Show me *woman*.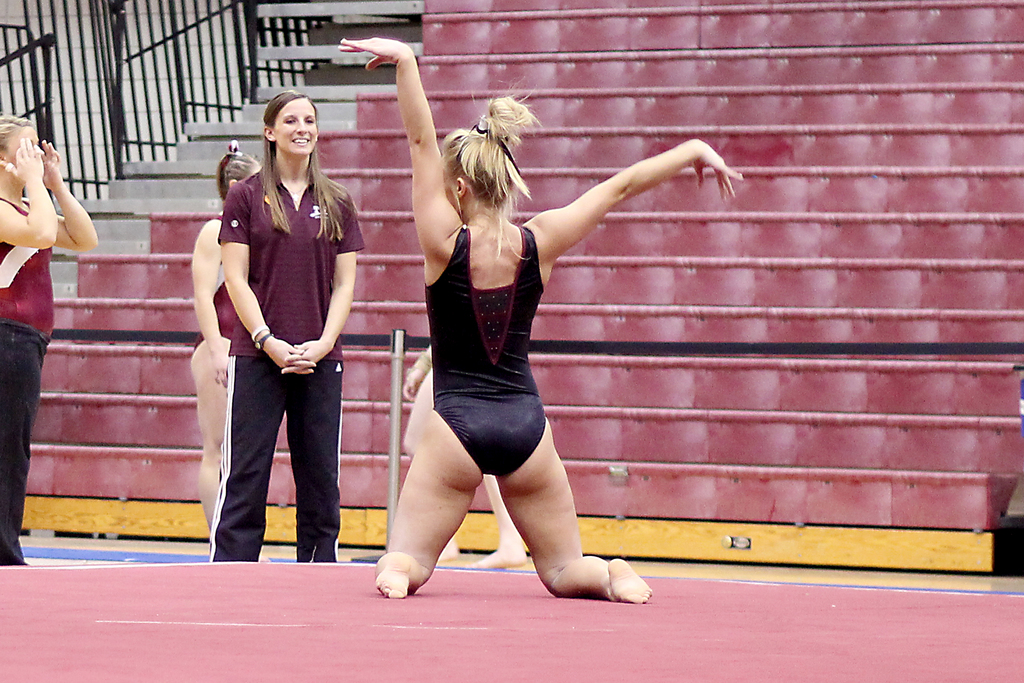
*woman* is here: [188,133,269,536].
